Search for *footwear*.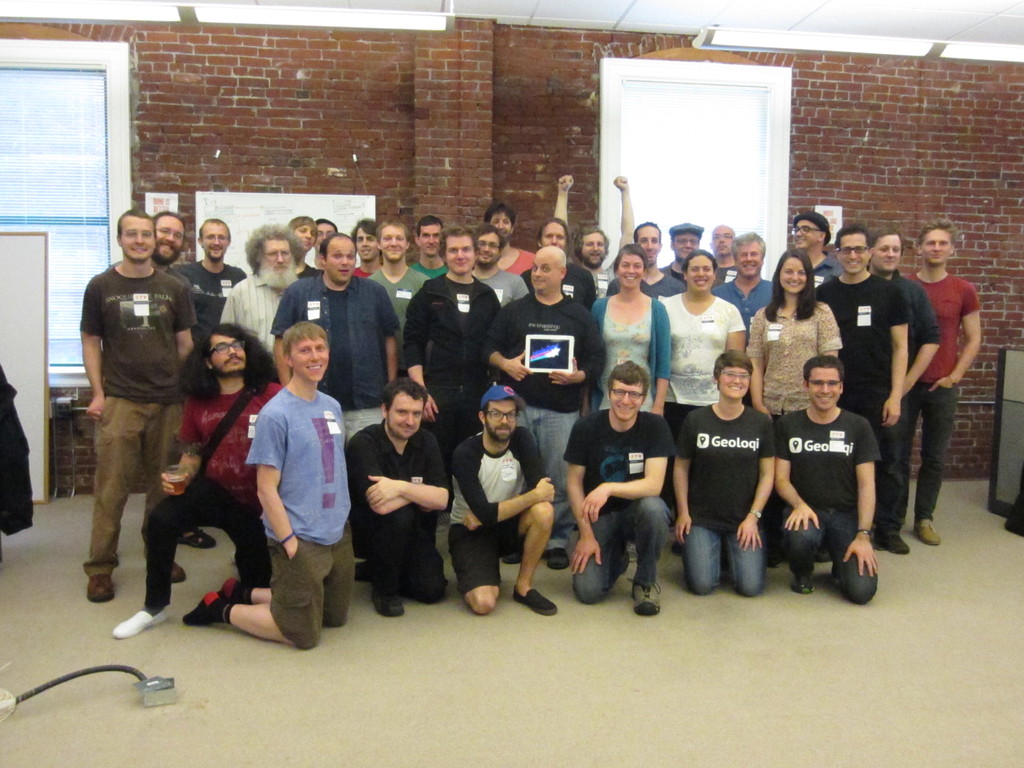
Found at [left=84, top=574, right=115, bottom=602].
